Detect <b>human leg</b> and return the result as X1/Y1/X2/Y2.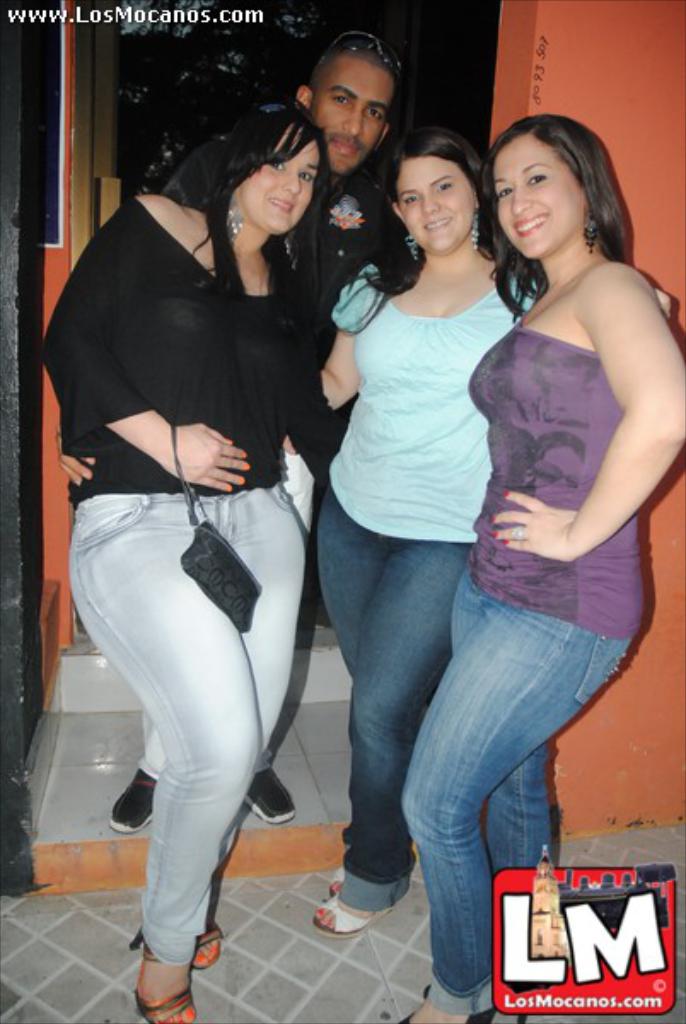
131/481/305/963.
